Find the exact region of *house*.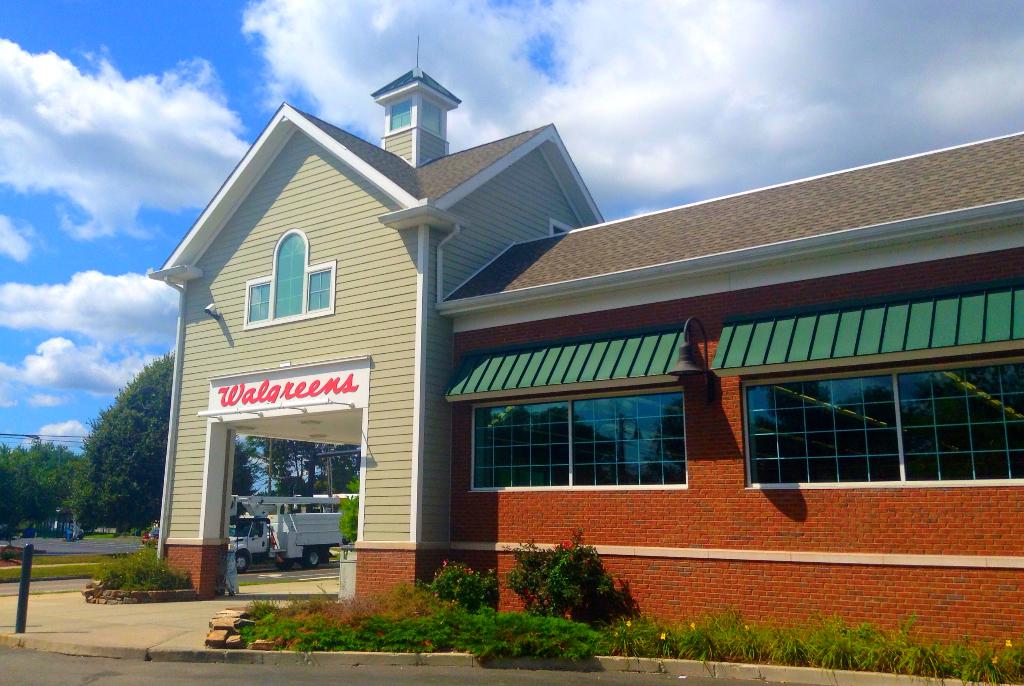
Exact region: x1=147, y1=66, x2=1023, y2=676.
